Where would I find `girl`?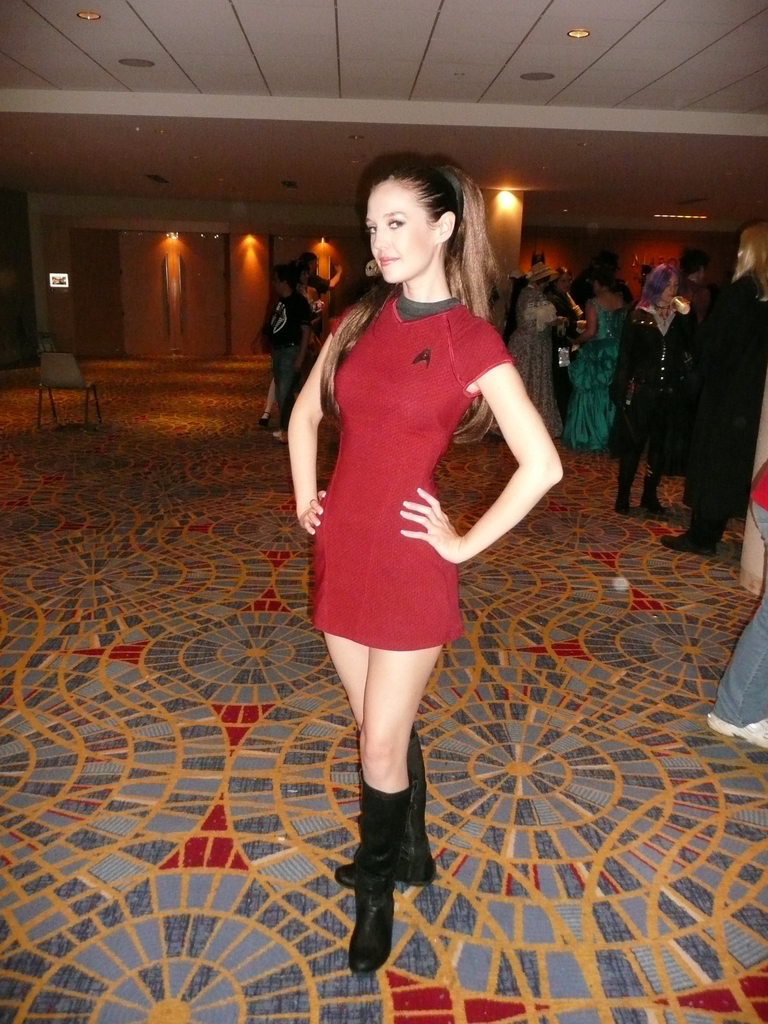
At (left=492, top=262, right=562, bottom=440).
